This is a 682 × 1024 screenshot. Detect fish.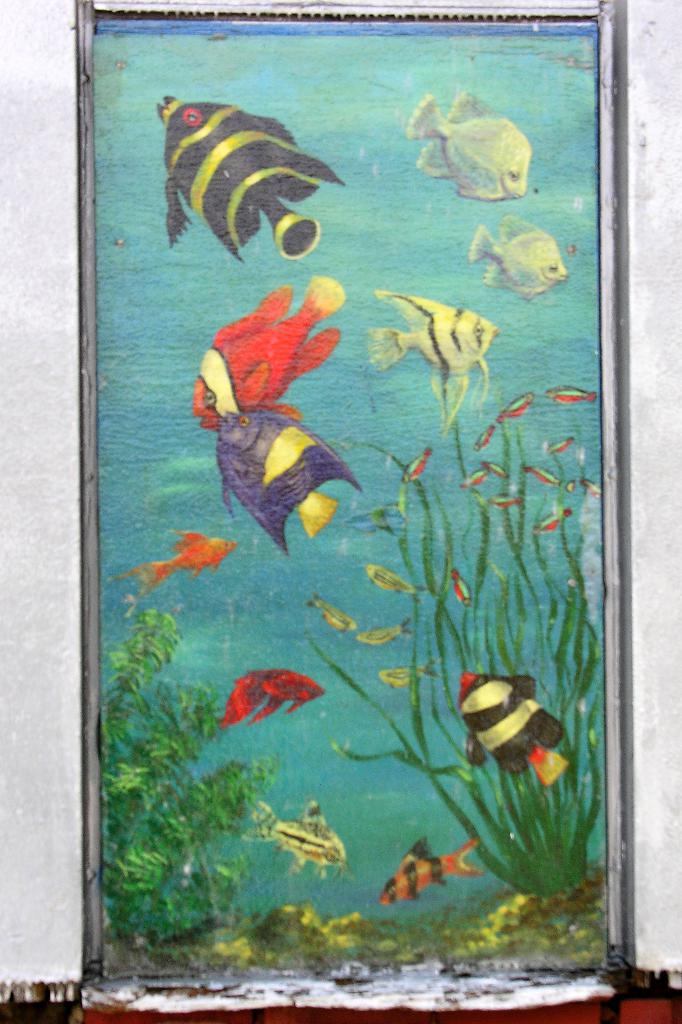
box=[355, 614, 415, 645].
